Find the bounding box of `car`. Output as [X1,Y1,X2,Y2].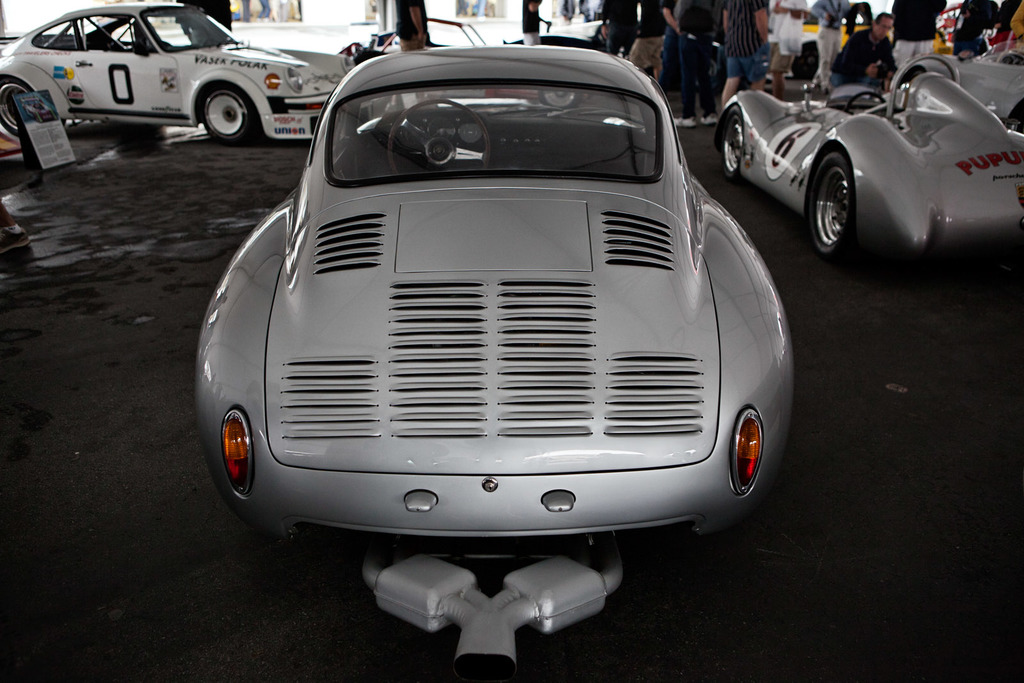
[714,51,1023,272].
